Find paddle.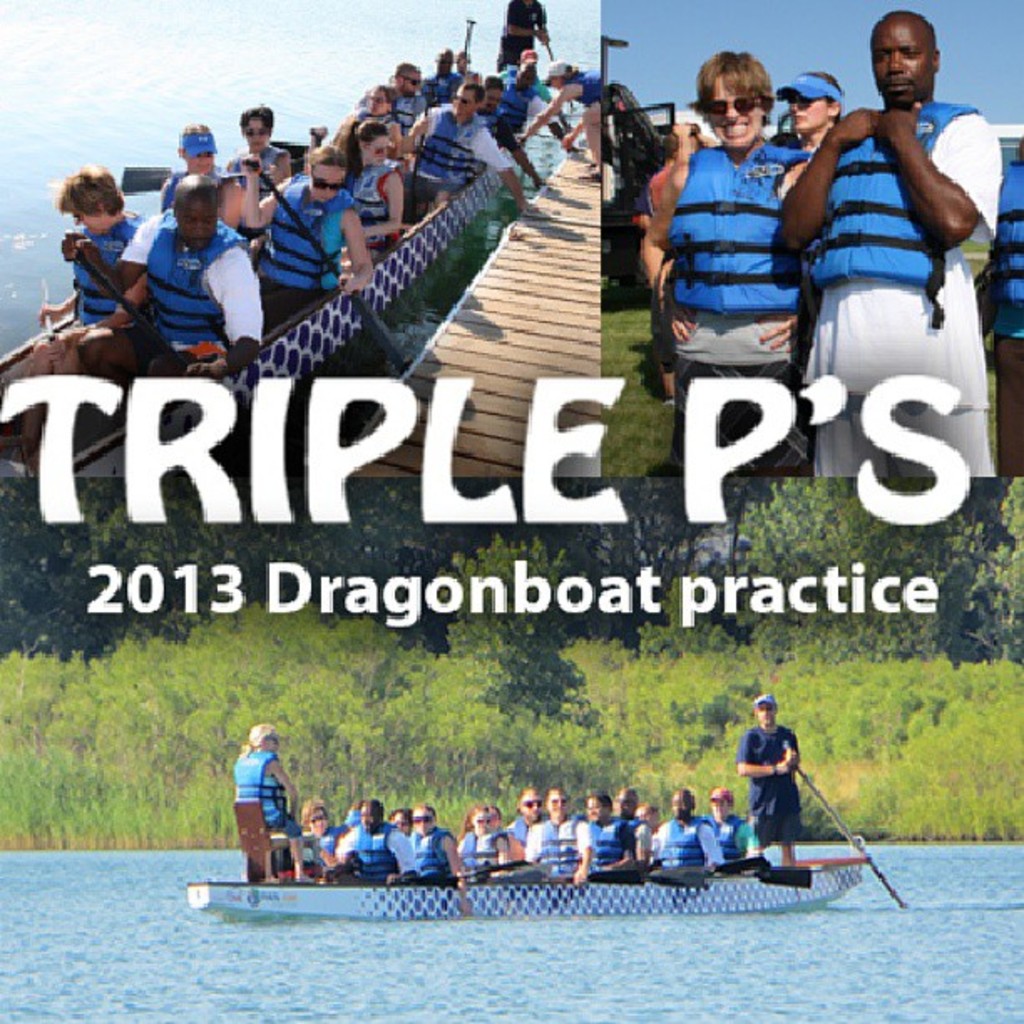
box(249, 161, 412, 373).
